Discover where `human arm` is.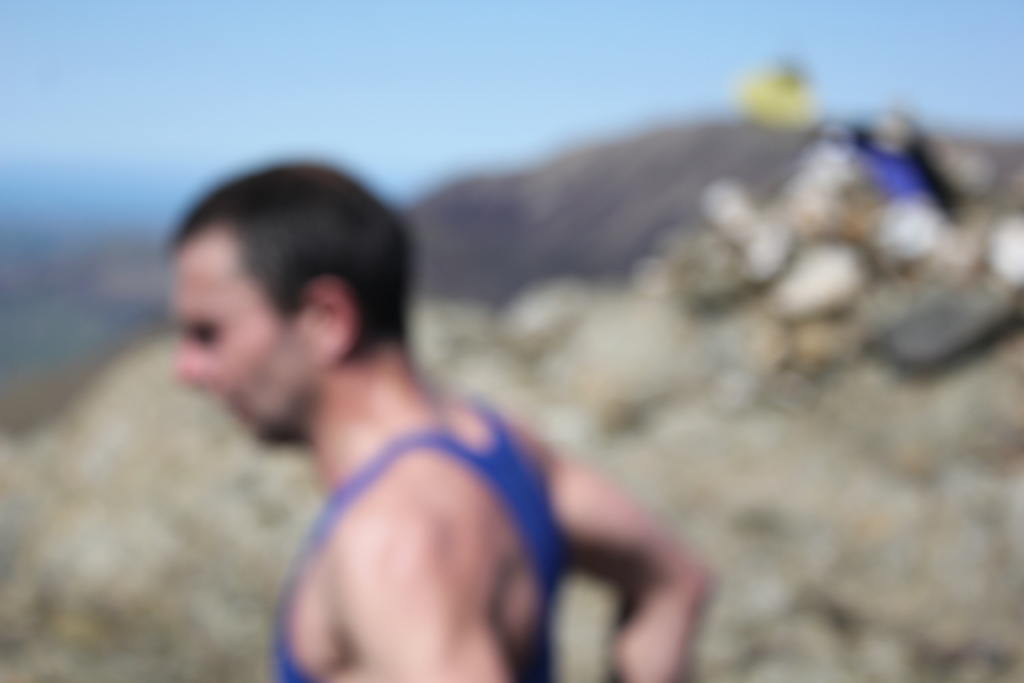
Discovered at (x1=538, y1=441, x2=721, y2=682).
